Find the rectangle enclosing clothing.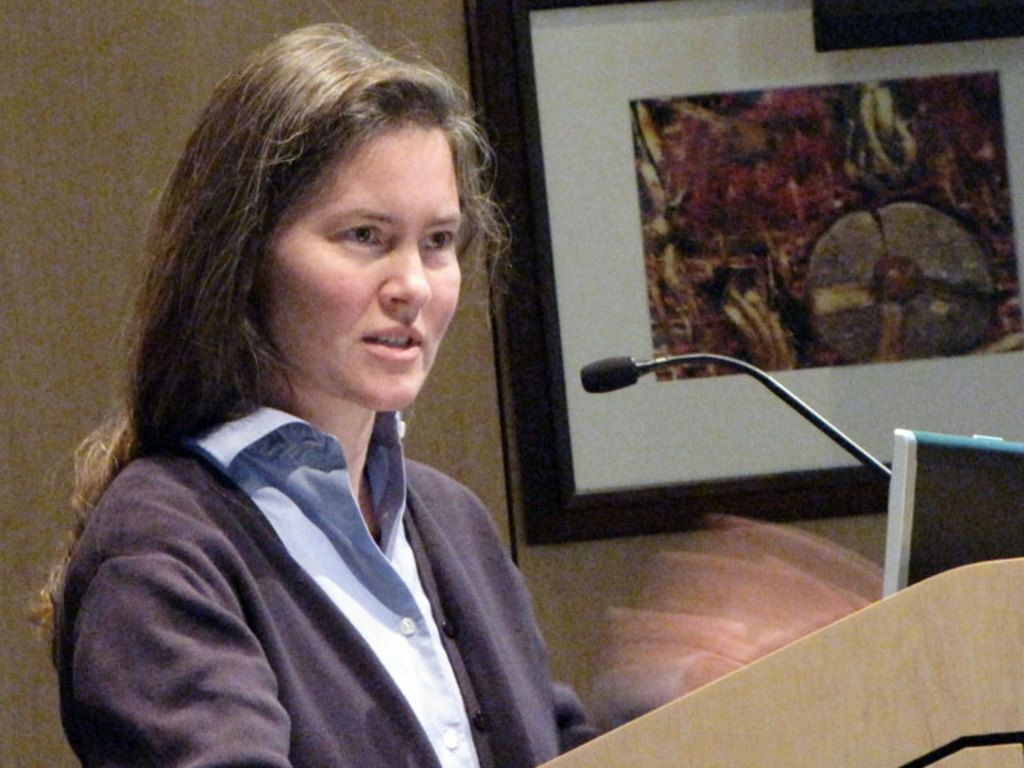
bbox=(6, 357, 591, 763).
